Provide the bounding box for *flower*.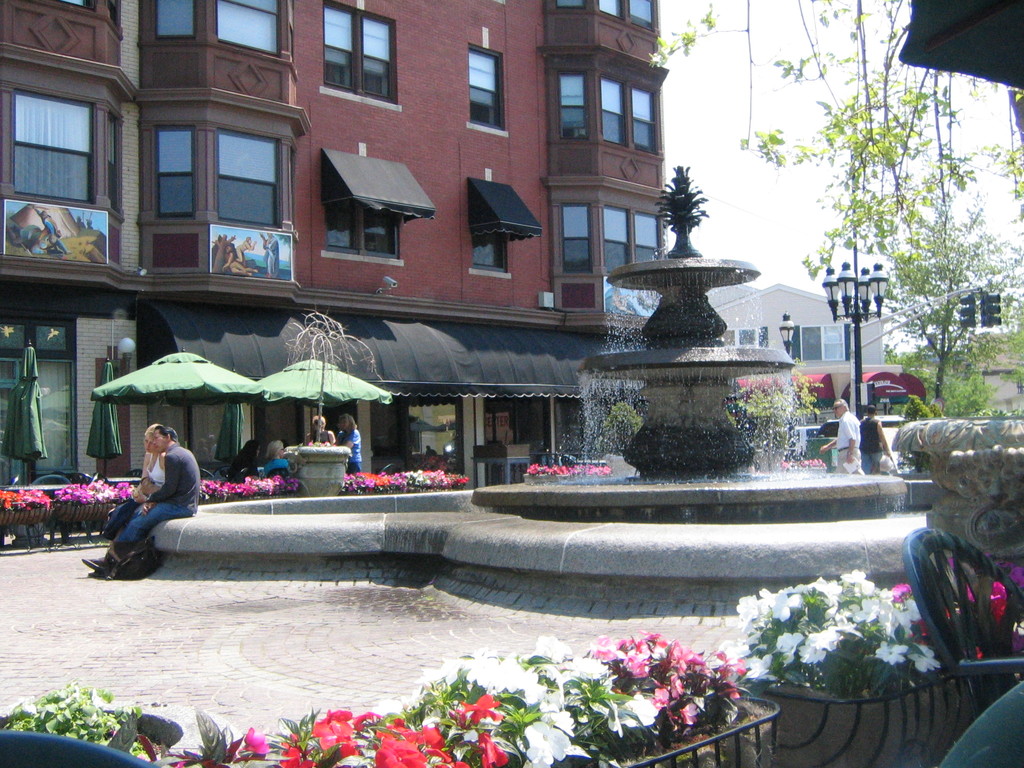
l=881, t=554, r=1023, b=666.
